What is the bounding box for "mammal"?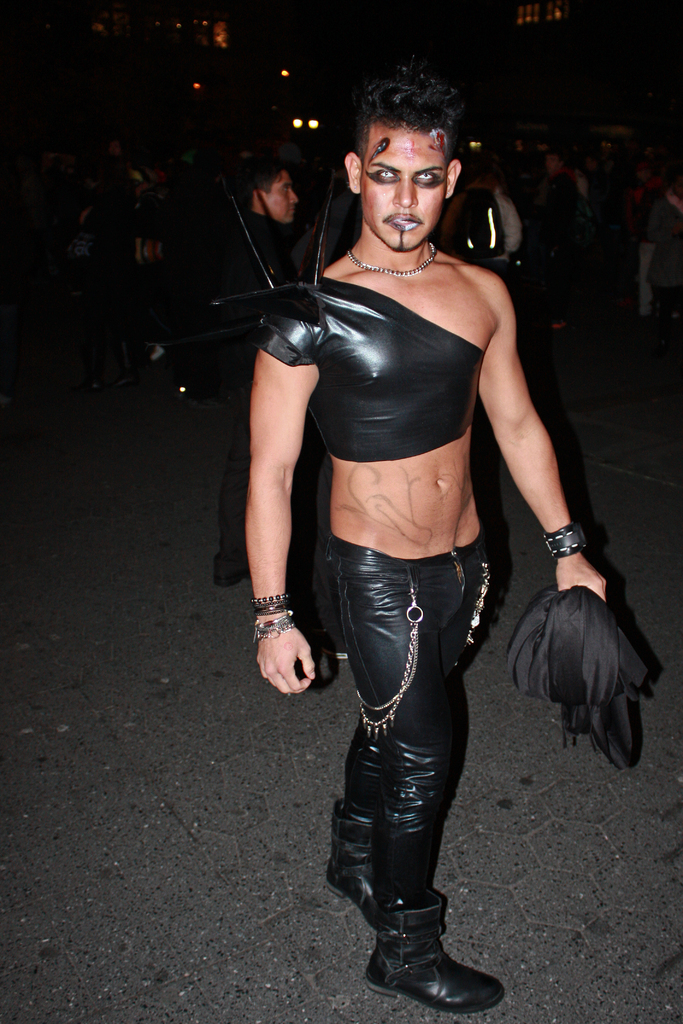
202:102:603:916.
